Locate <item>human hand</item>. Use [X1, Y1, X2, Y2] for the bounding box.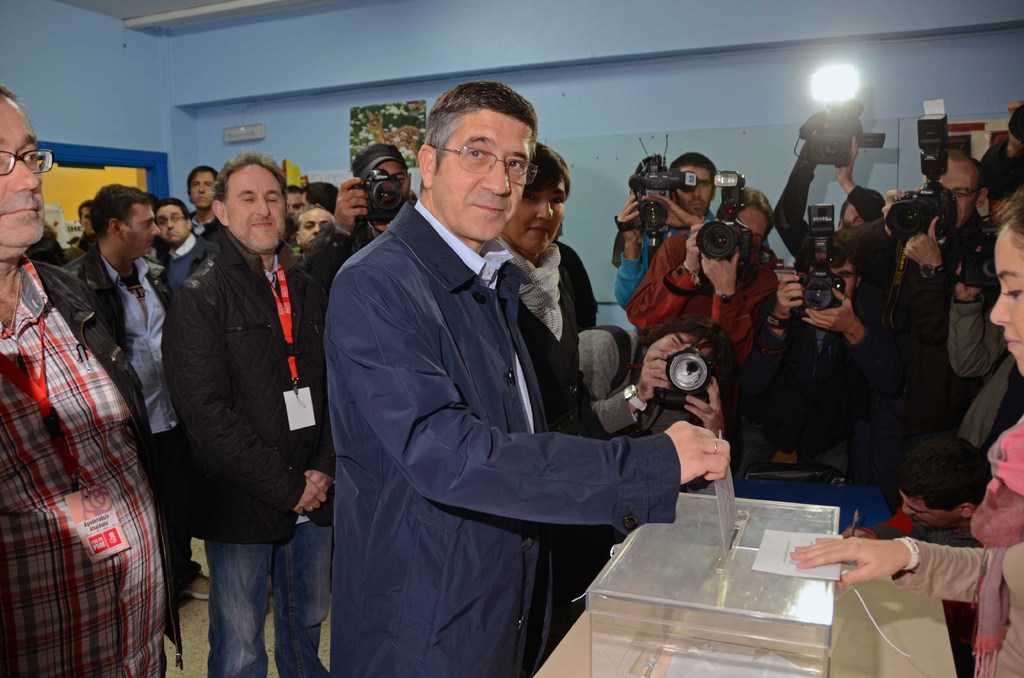
[772, 274, 803, 318].
